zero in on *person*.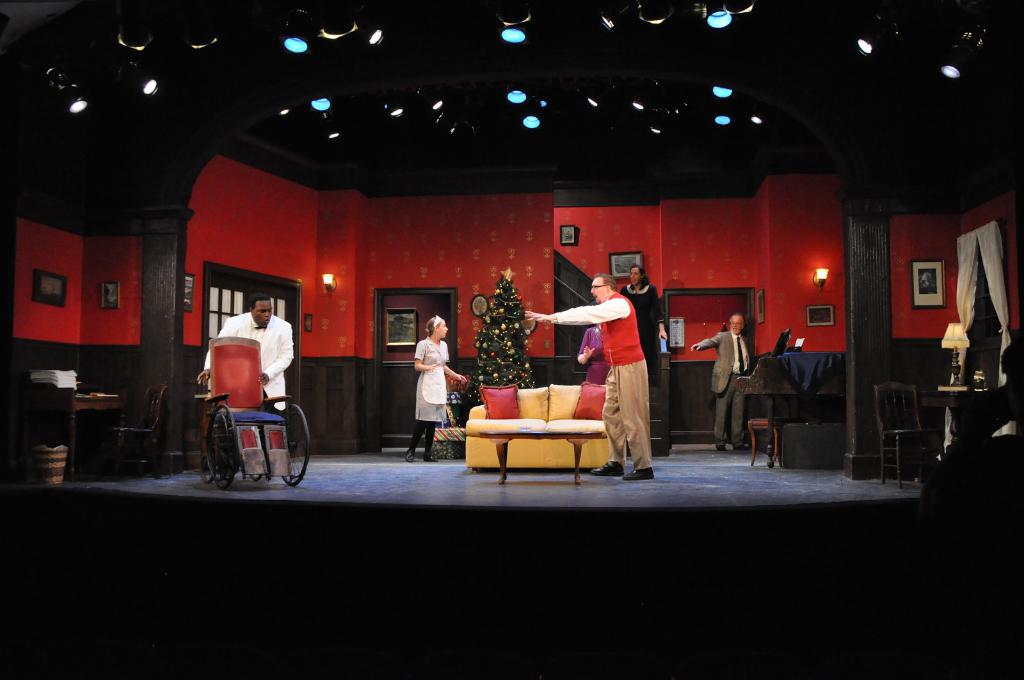
Zeroed in: [617, 258, 671, 388].
